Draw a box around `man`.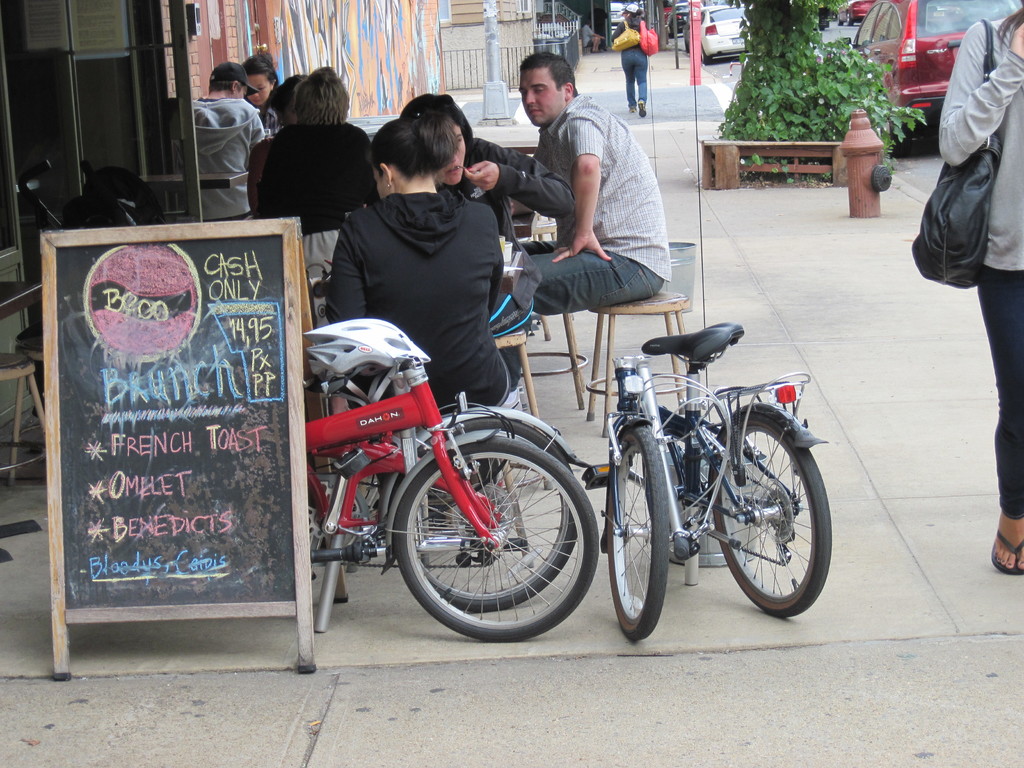
l=186, t=60, r=266, b=227.
